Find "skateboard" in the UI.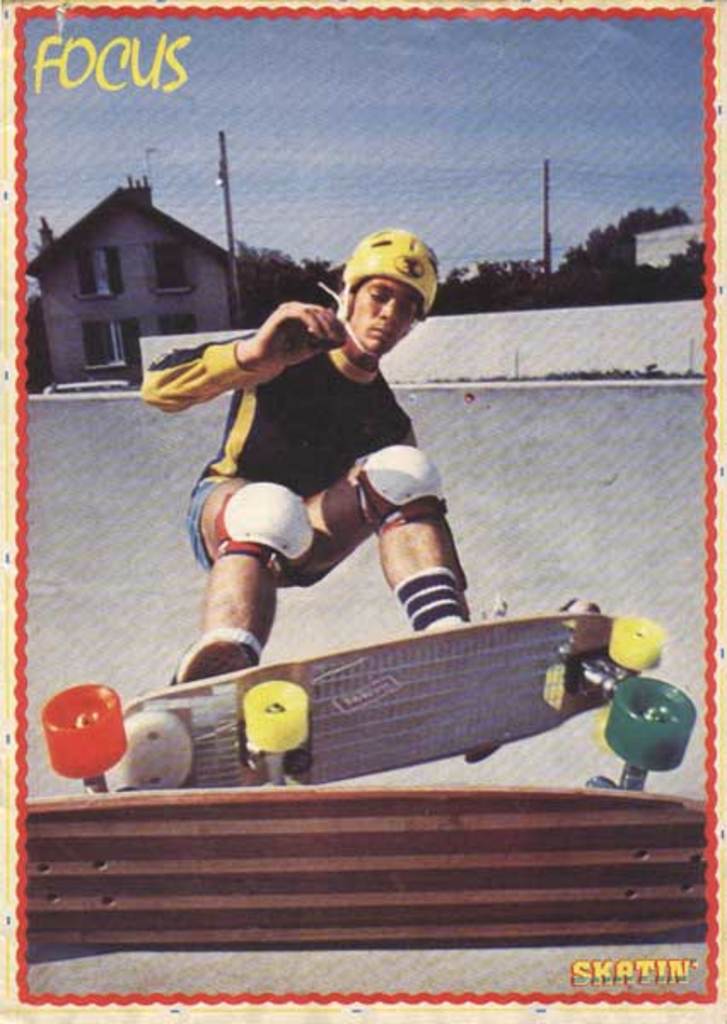
UI element at 38:609:696:795.
